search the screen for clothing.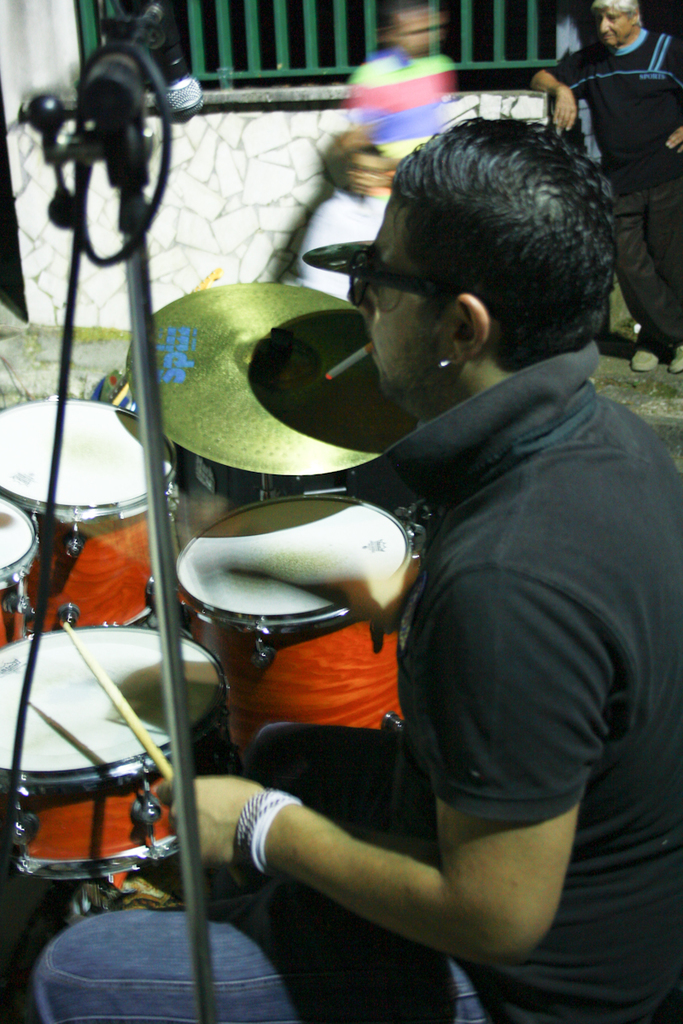
Found at detection(16, 340, 682, 1023).
